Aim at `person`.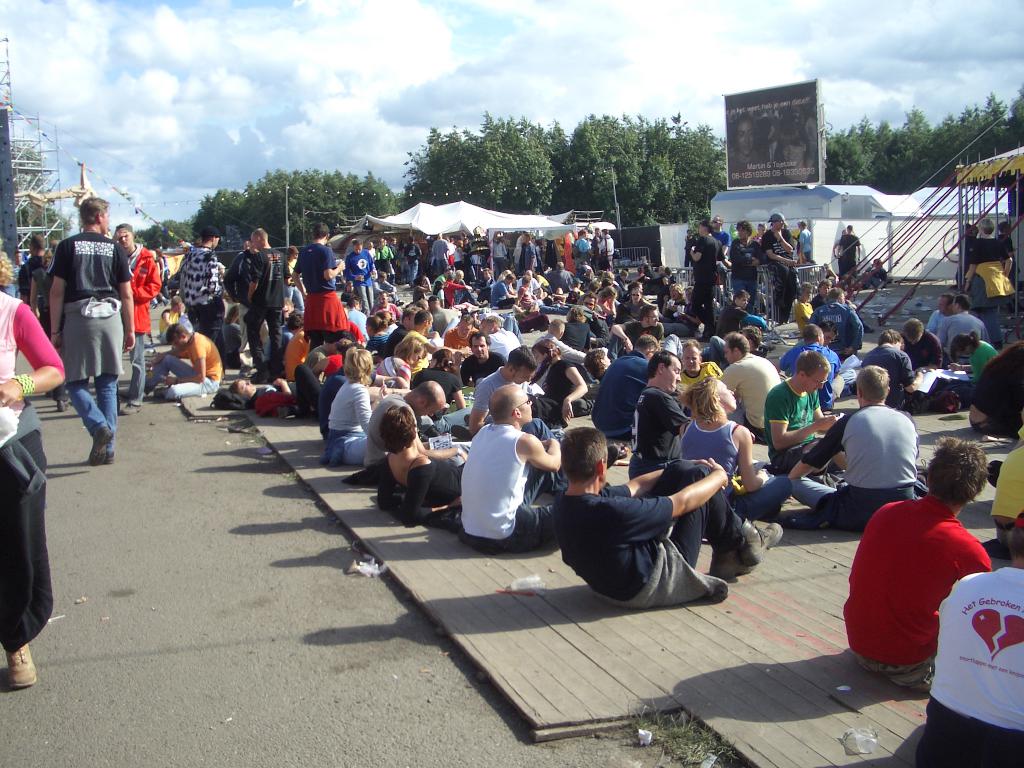
Aimed at (966,337,1023,435).
